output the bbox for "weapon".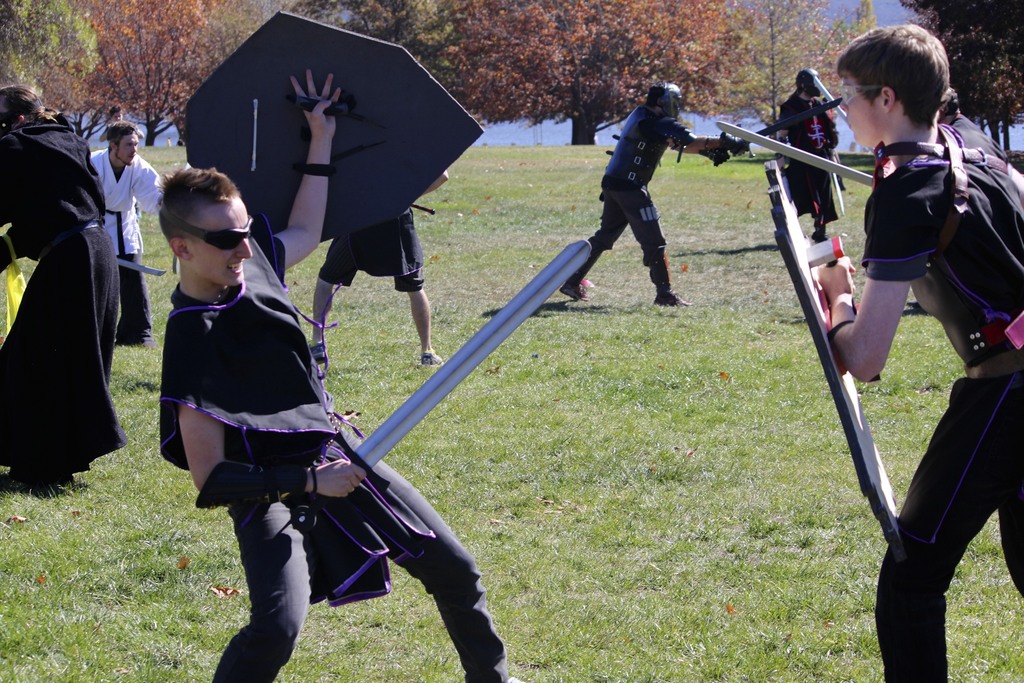
294:236:593:530.
